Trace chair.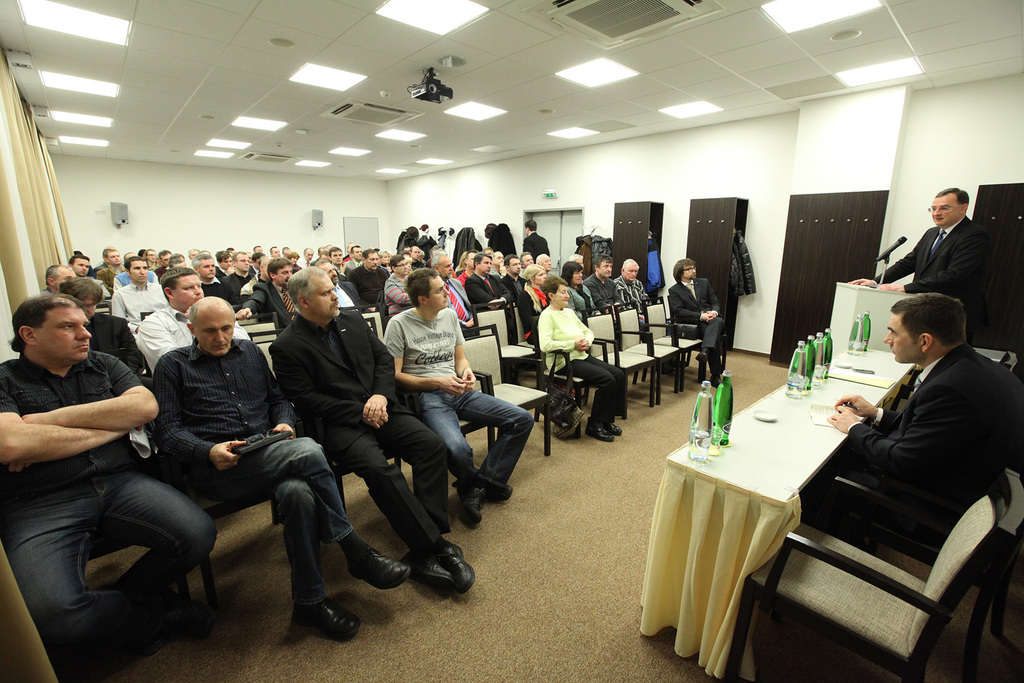
Traced to (left=726, top=497, right=1001, bottom=682).
